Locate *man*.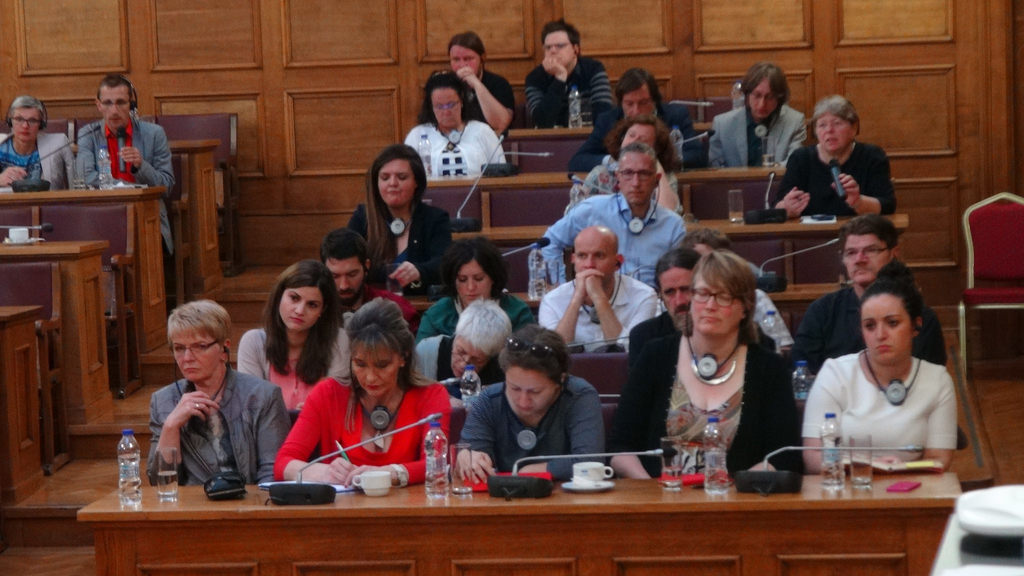
Bounding box: {"x1": 538, "y1": 140, "x2": 691, "y2": 286}.
